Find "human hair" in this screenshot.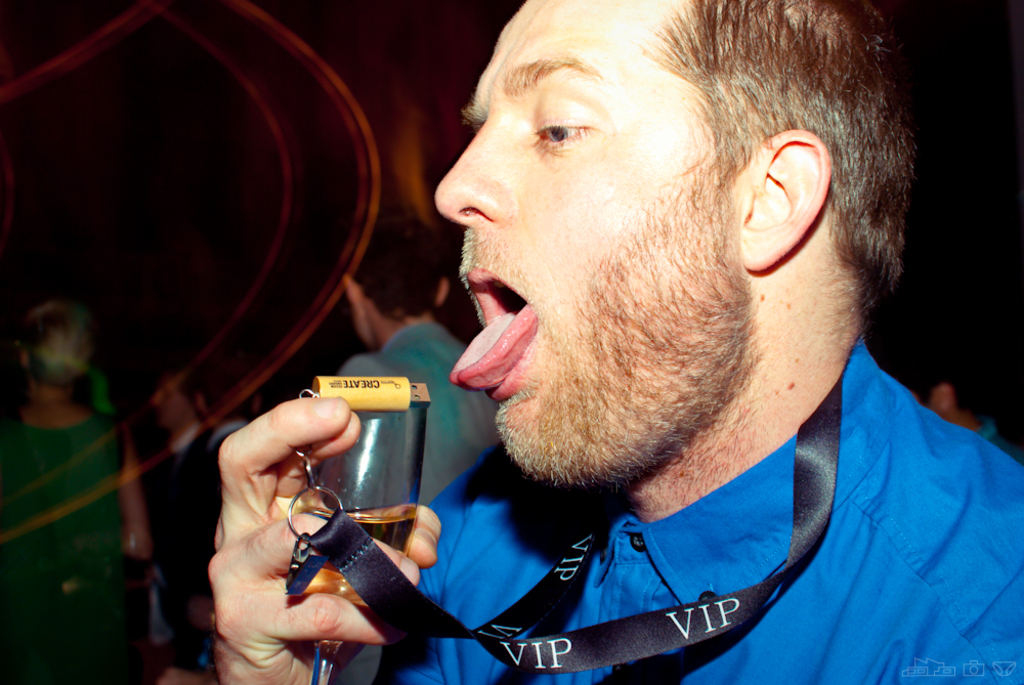
The bounding box for "human hair" is Rect(16, 302, 95, 387).
